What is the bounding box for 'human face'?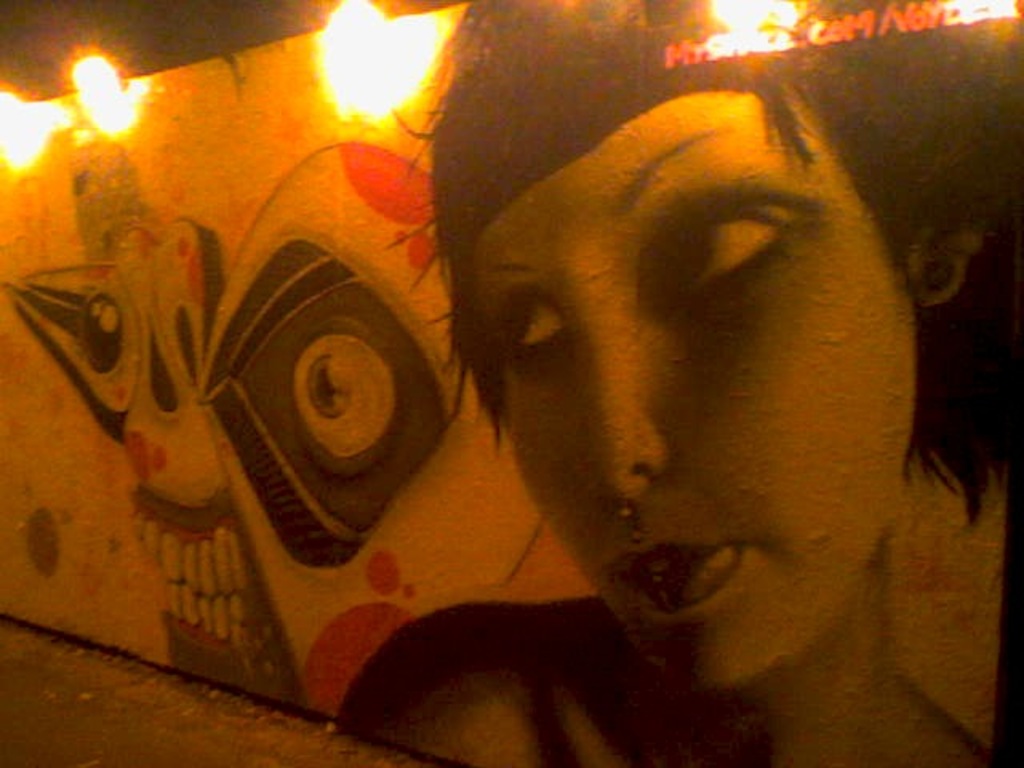
(477, 90, 915, 682).
